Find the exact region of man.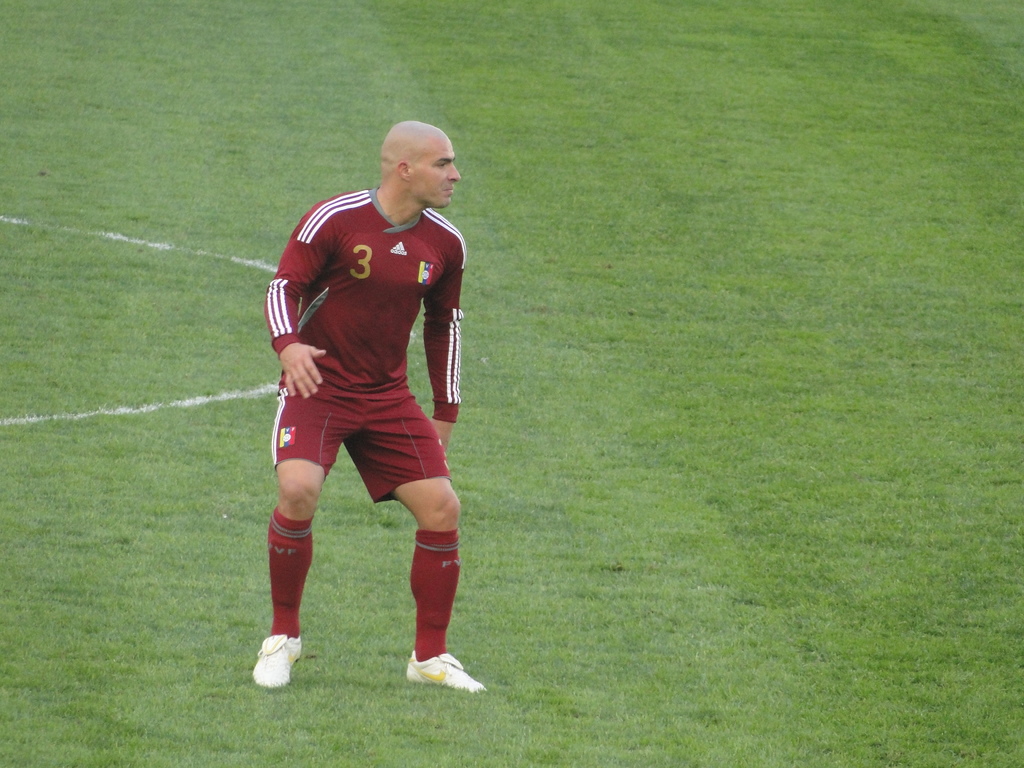
Exact region: (x1=237, y1=111, x2=492, y2=688).
